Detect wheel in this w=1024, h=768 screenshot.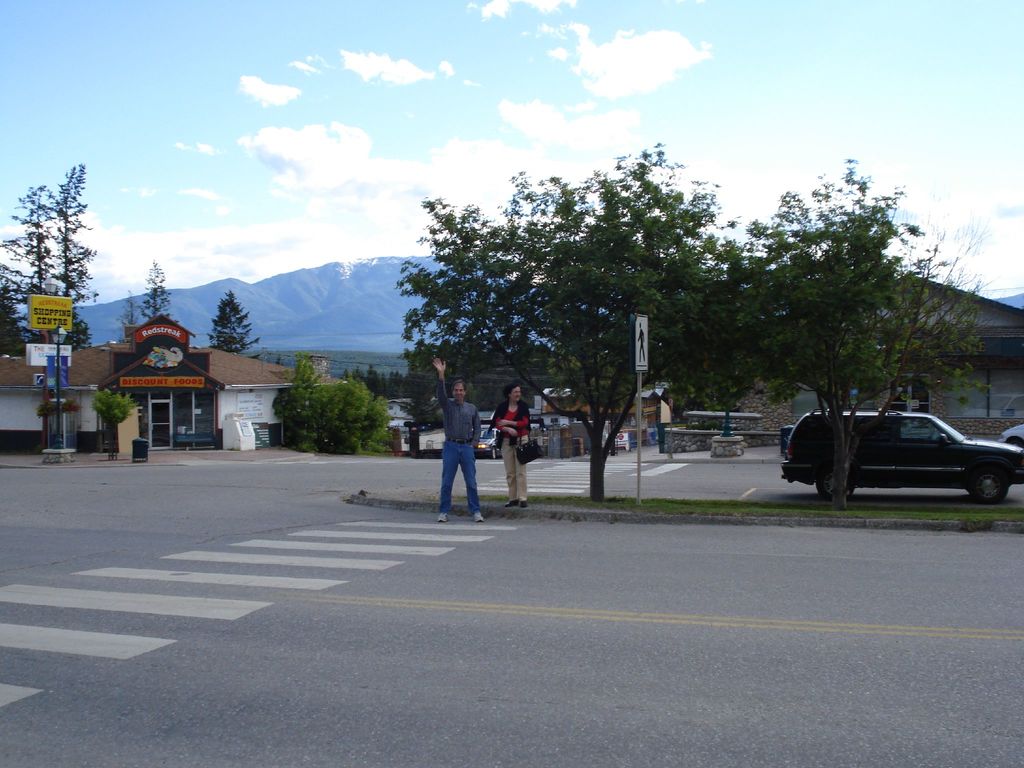
Detection: [488, 448, 495, 461].
